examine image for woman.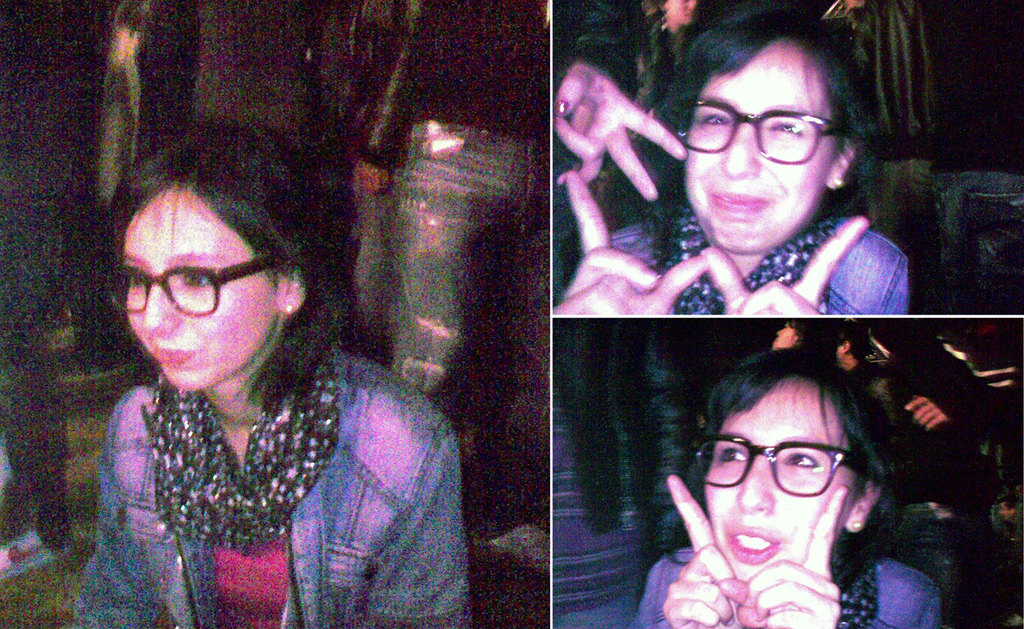
Examination result: bbox(622, 336, 944, 628).
